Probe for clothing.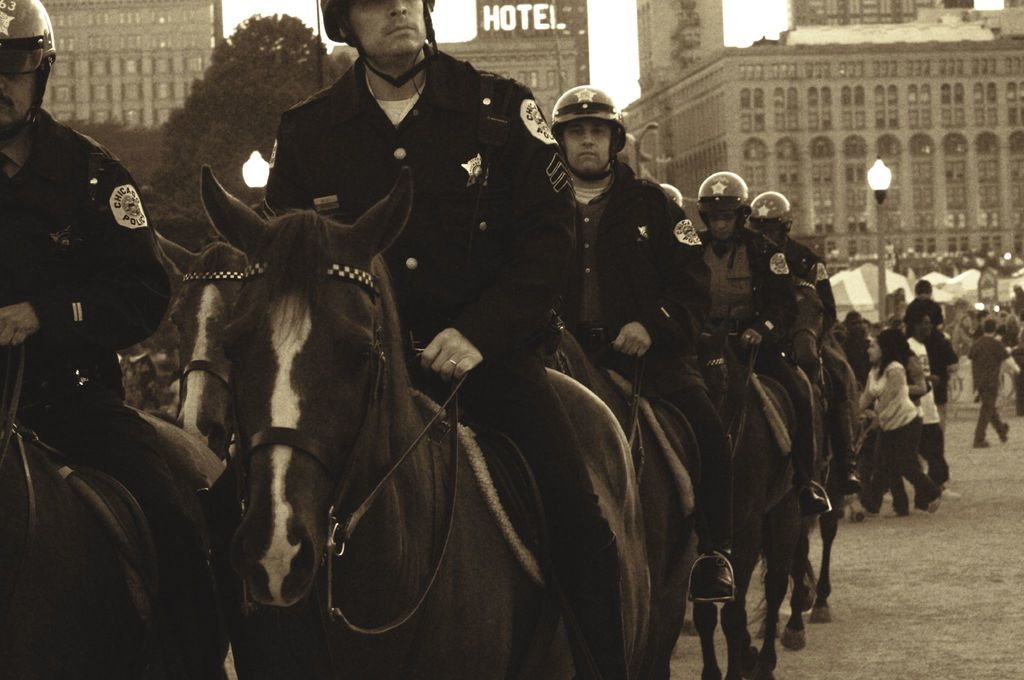
Probe result: 4:108:175:430.
